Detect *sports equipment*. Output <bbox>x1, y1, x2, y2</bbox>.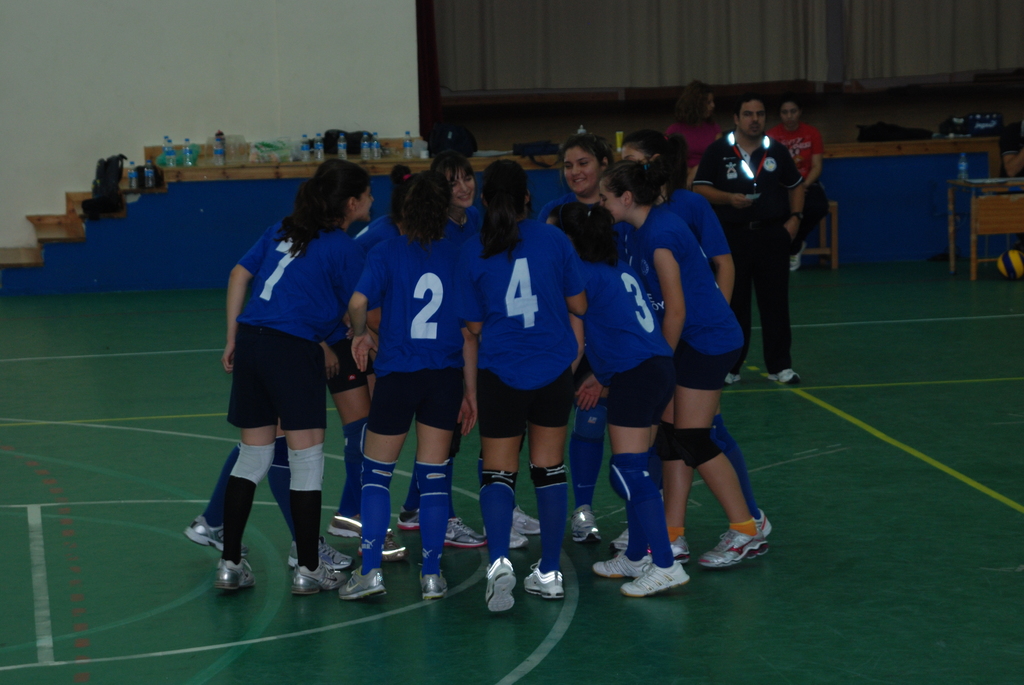
<bbox>480, 468, 515, 496</bbox>.
